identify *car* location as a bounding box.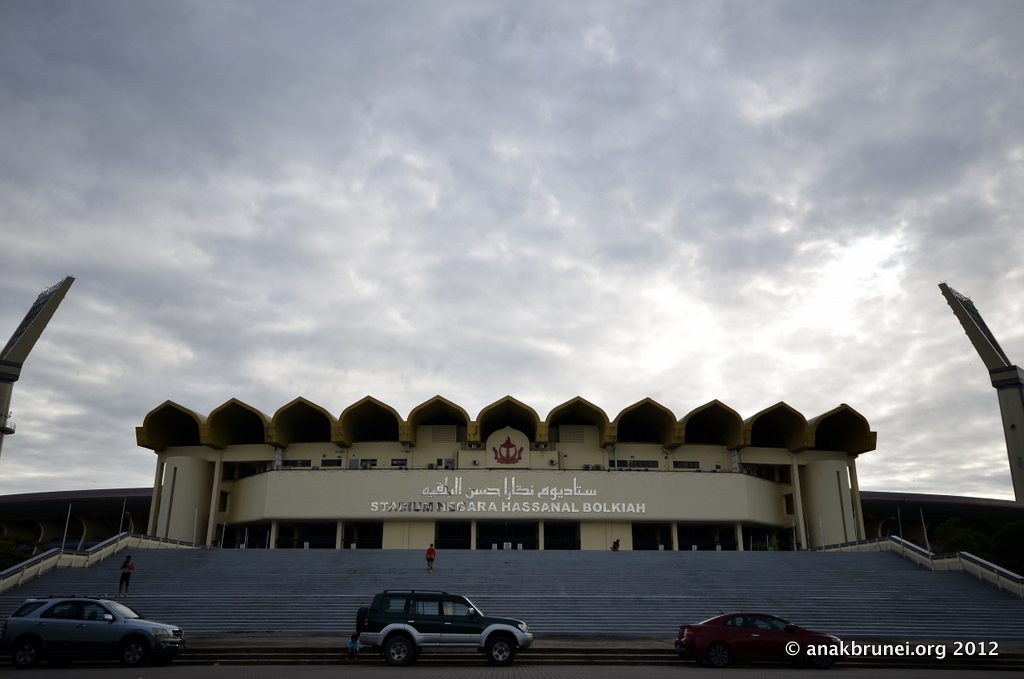
select_region(0, 587, 188, 664).
